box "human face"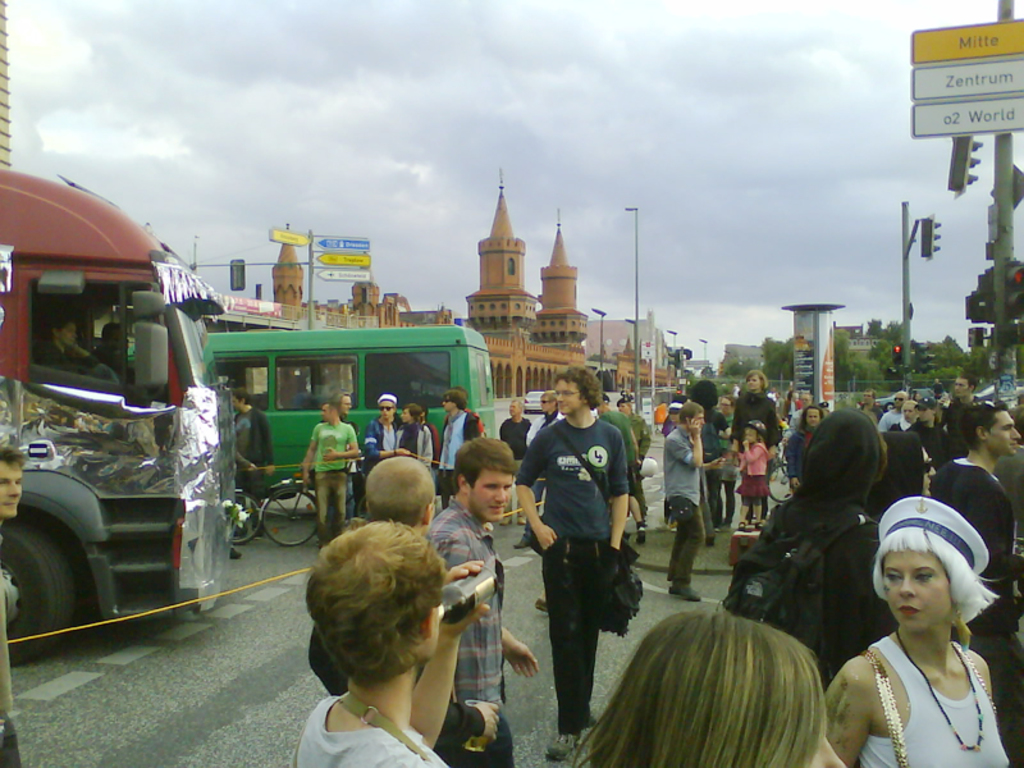
924,445,937,498
